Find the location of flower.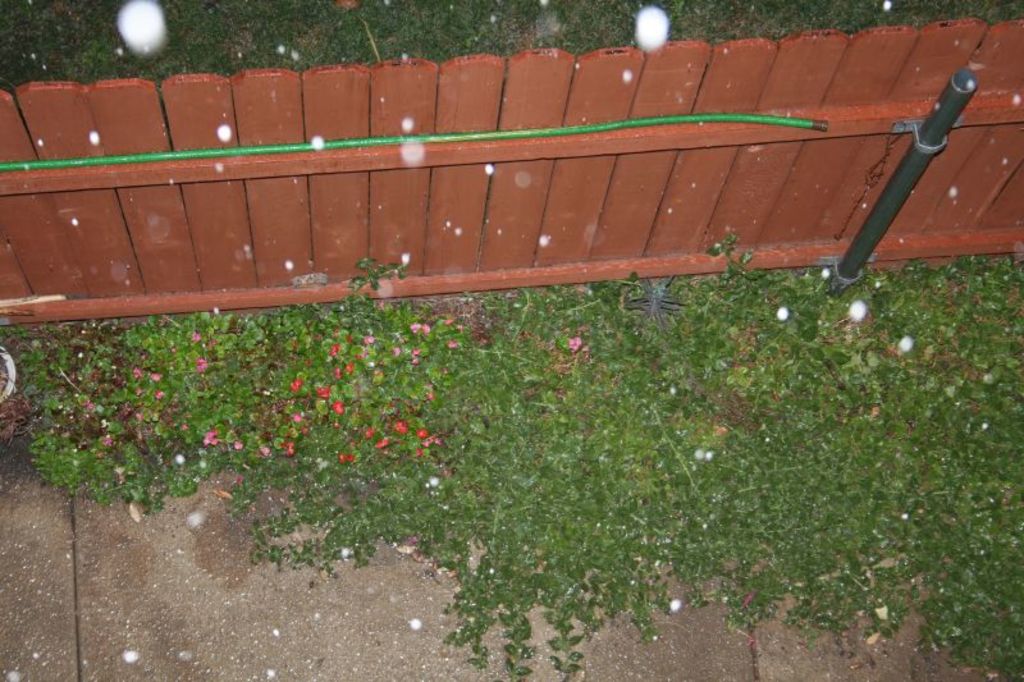
Location: bbox=[410, 322, 419, 331].
